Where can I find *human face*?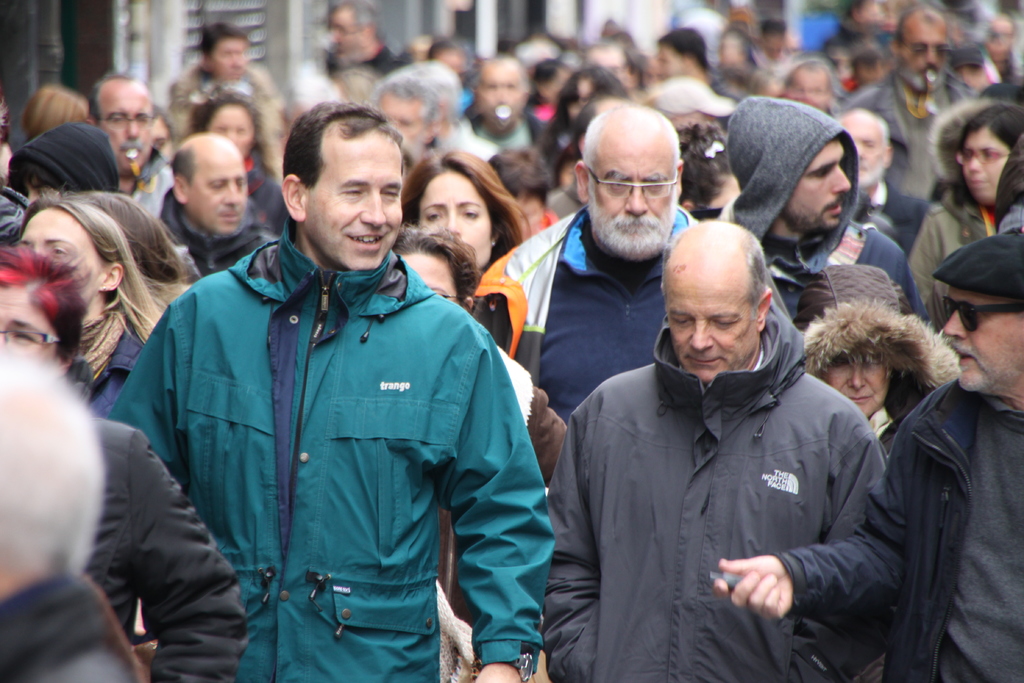
You can find it at (left=831, top=352, right=890, bottom=419).
